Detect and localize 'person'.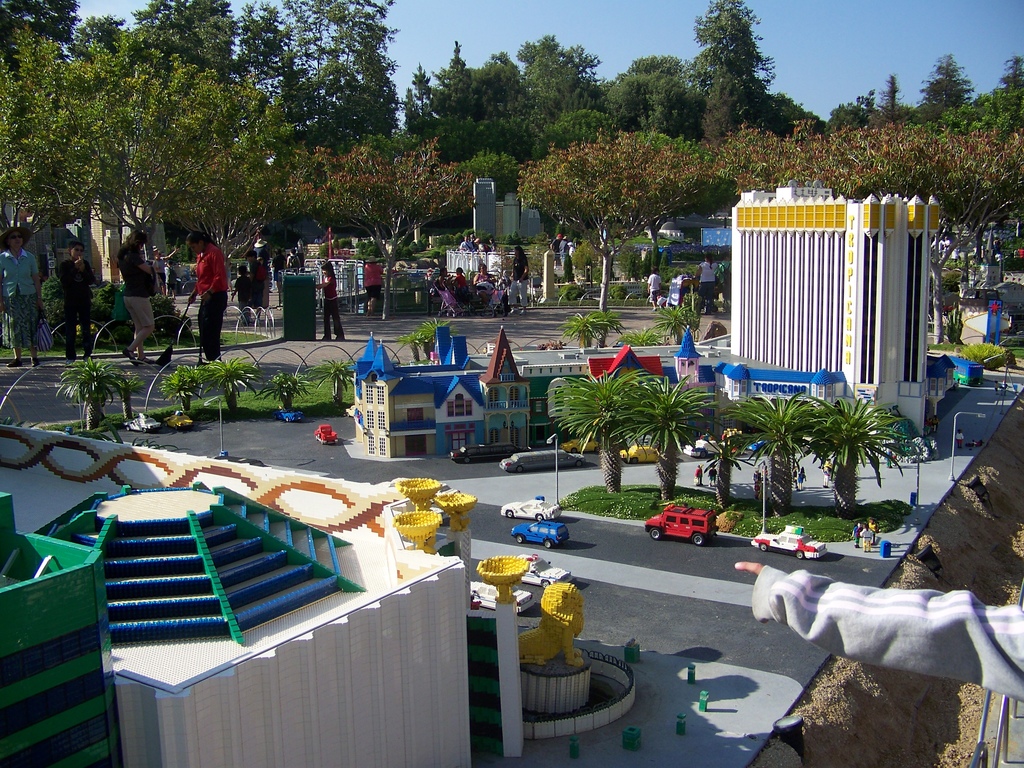
Localized at (left=469, top=264, right=493, bottom=292).
